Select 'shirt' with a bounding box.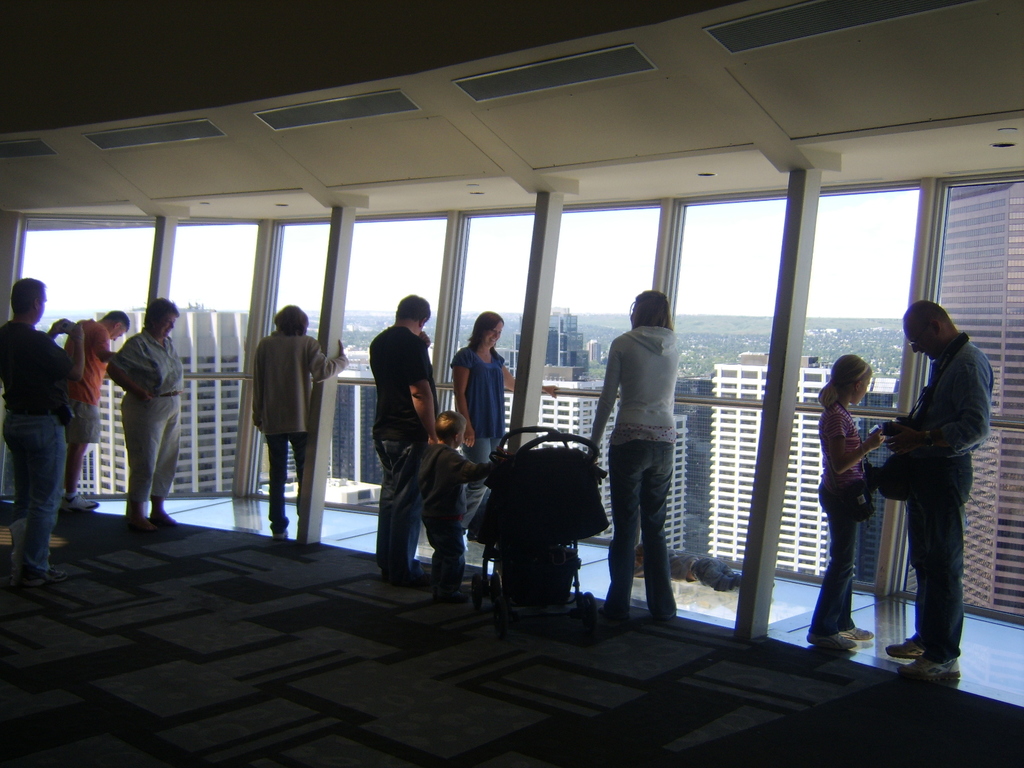
bbox(909, 333, 994, 461).
